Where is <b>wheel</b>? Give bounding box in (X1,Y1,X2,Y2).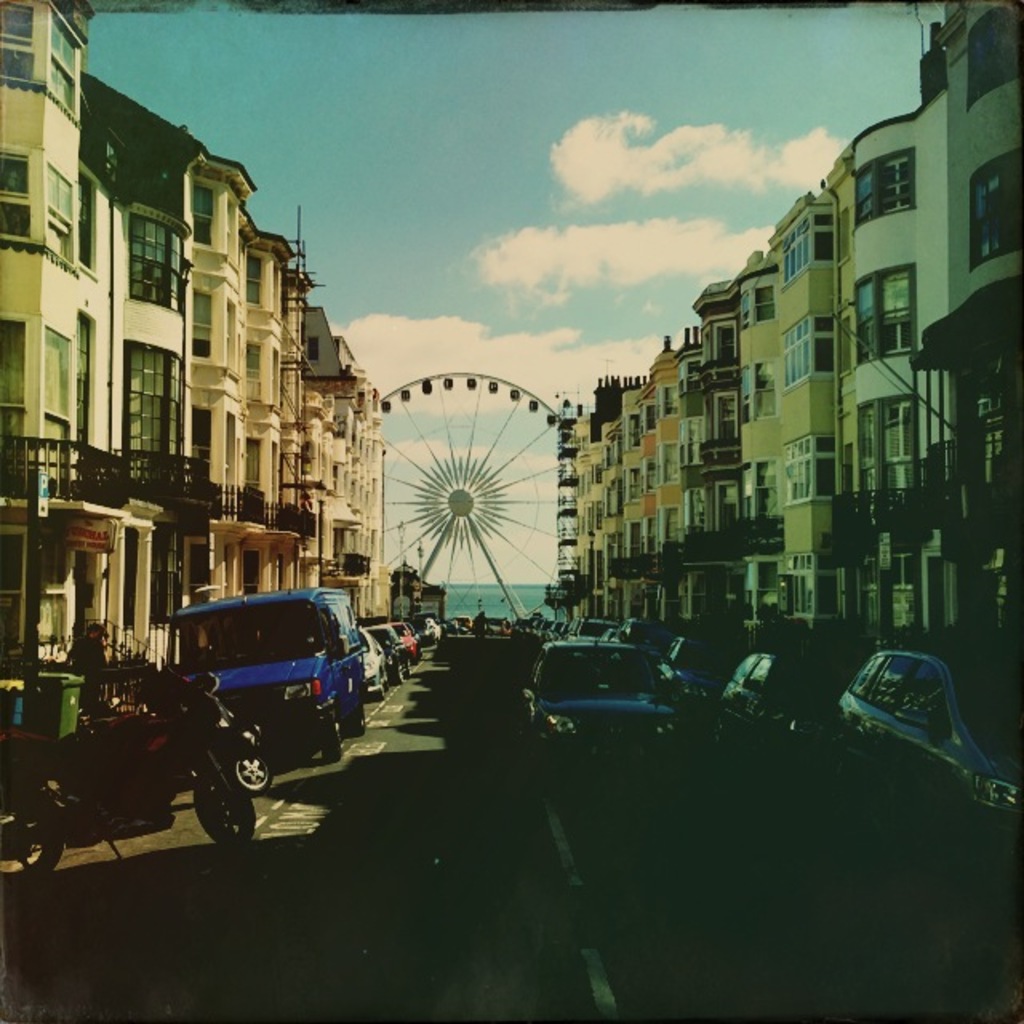
(170,726,259,853).
